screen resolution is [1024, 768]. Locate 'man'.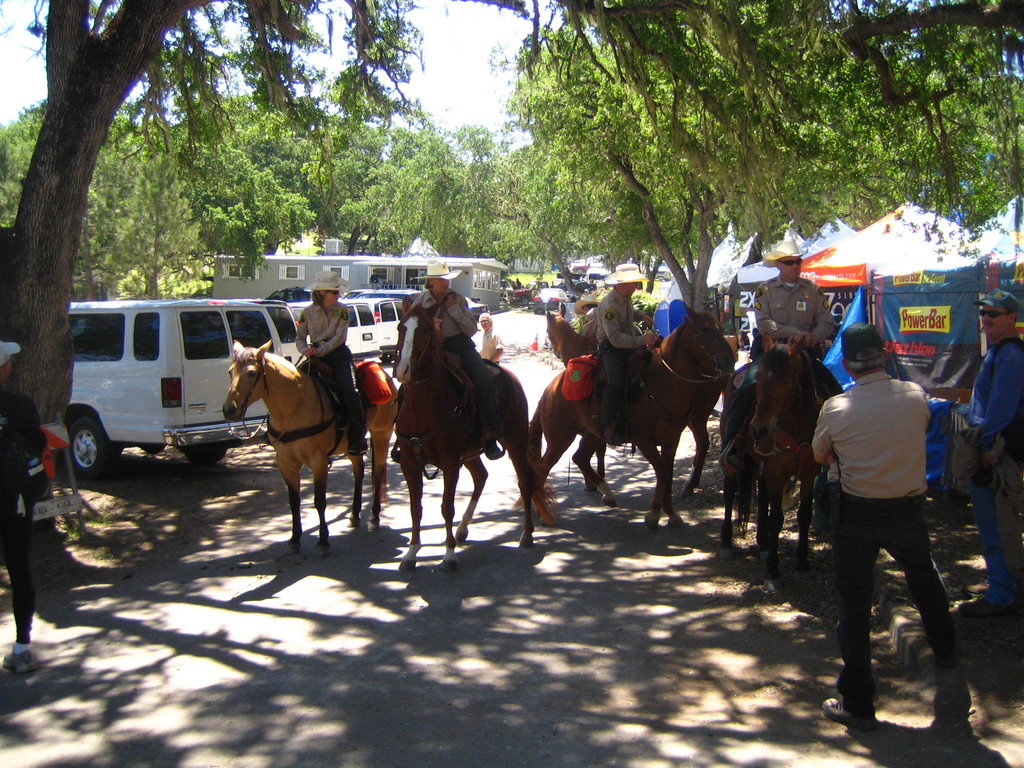
[717, 237, 845, 452].
